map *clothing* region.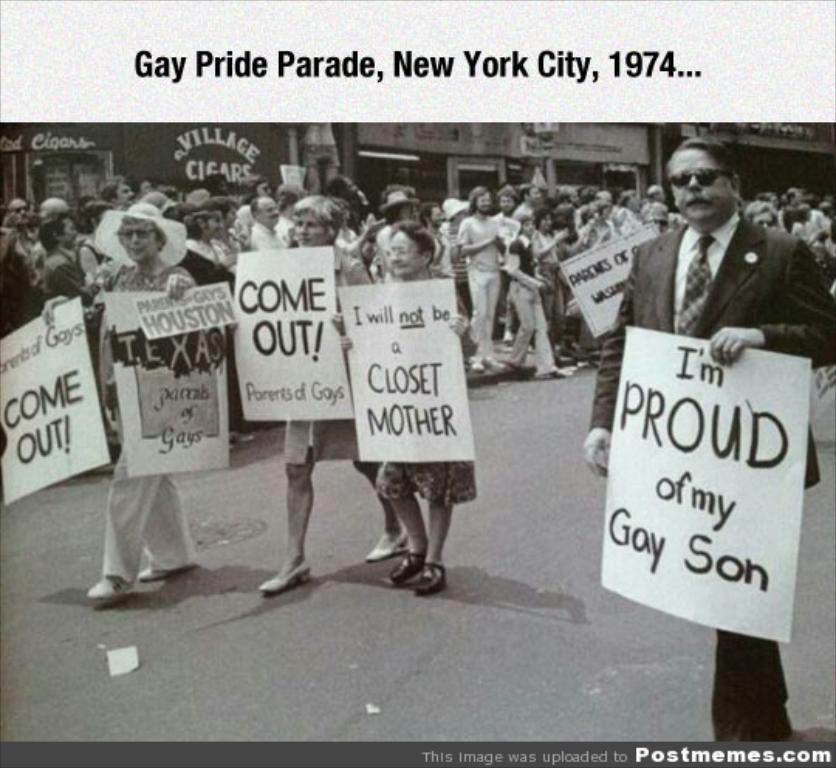
Mapped to l=102, t=262, r=195, b=584.
